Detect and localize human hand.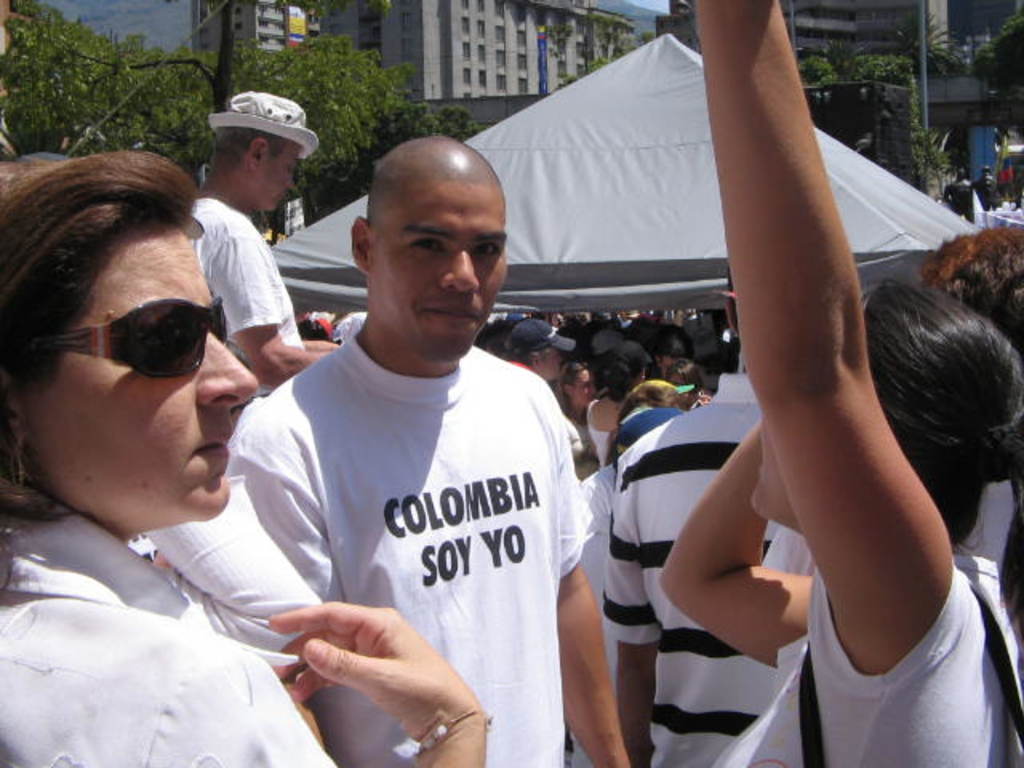
Localized at box(301, 339, 338, 352).
